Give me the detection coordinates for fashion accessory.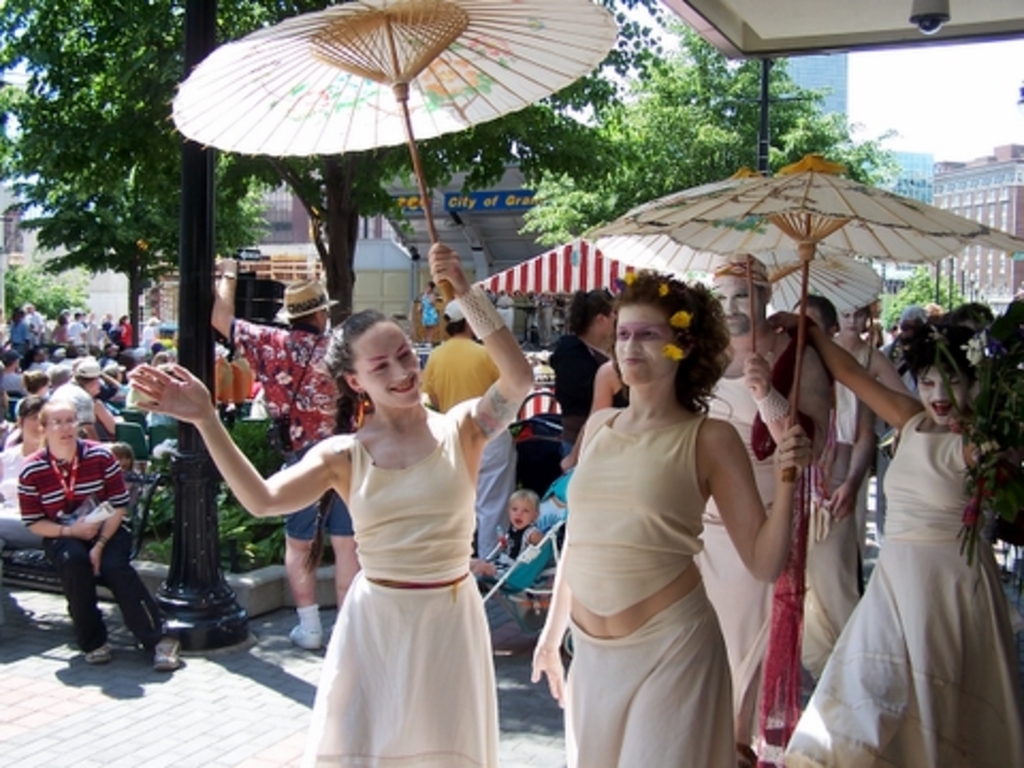
[x1=68, y1=358, x2=105, y2=375].
